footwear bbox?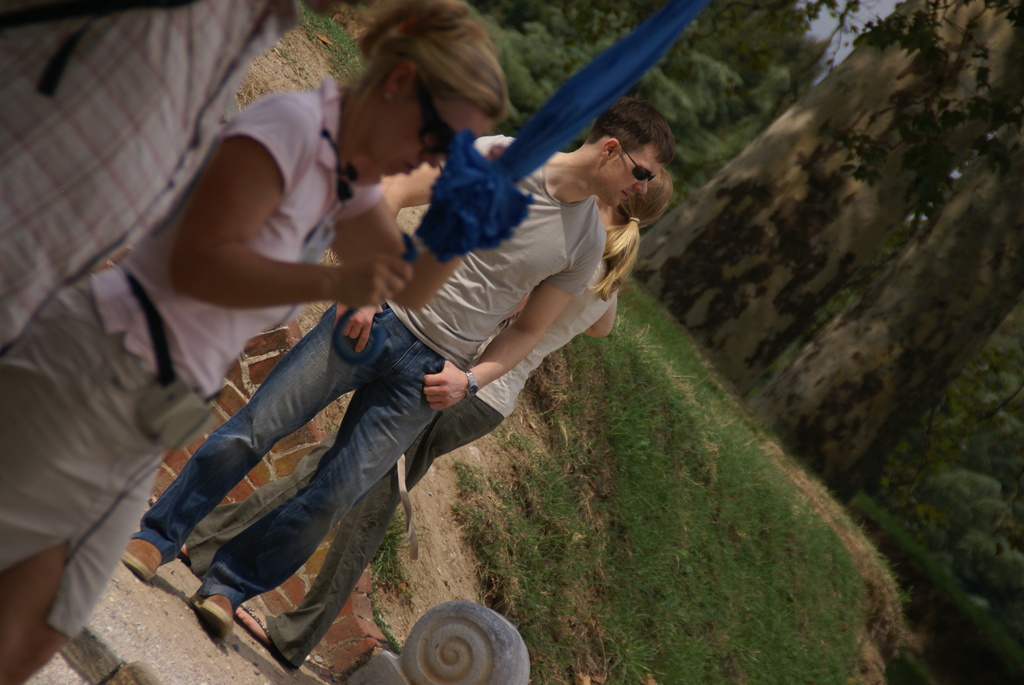
bbox=[239, 604, 296, 673]
